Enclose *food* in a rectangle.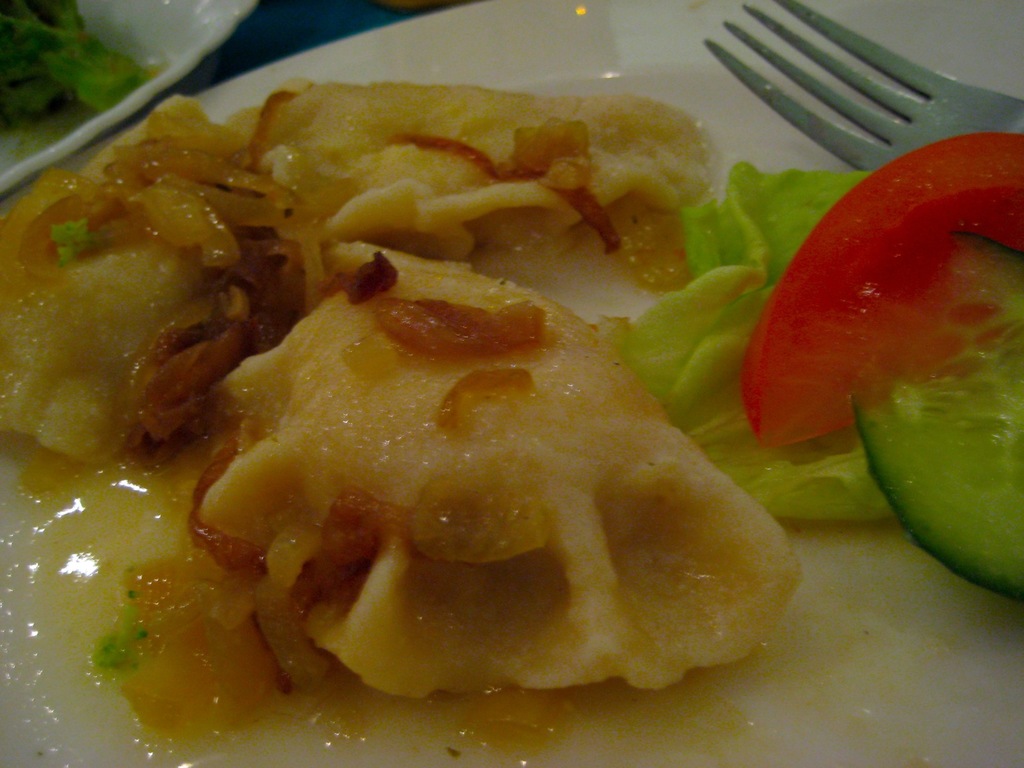
<region>38, 33, 908, 749</region>.
